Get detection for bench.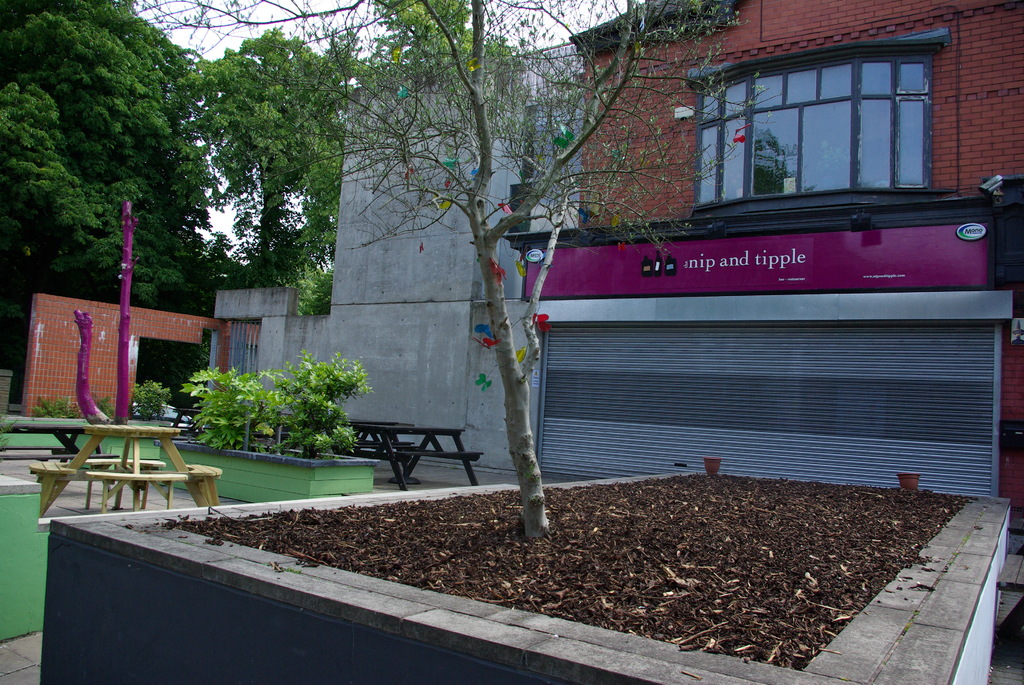
Detection: <region>0, 418, 101, 459</region>.
